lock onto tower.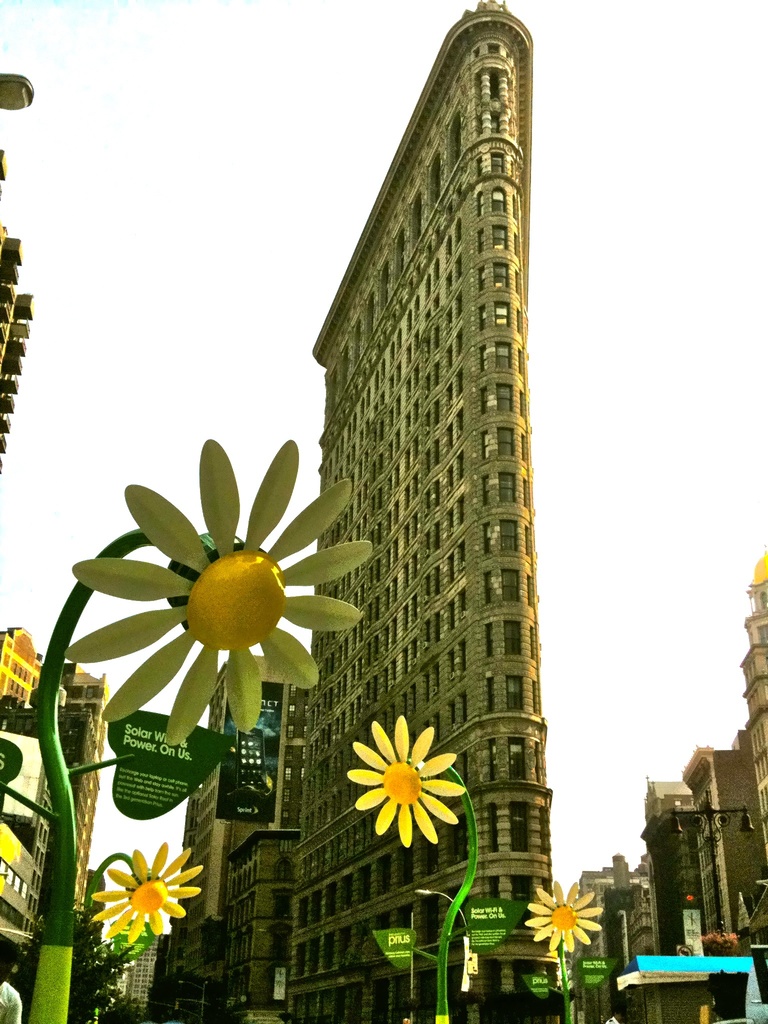
Locked: <region>310, 1, 556, 1021</region>.
